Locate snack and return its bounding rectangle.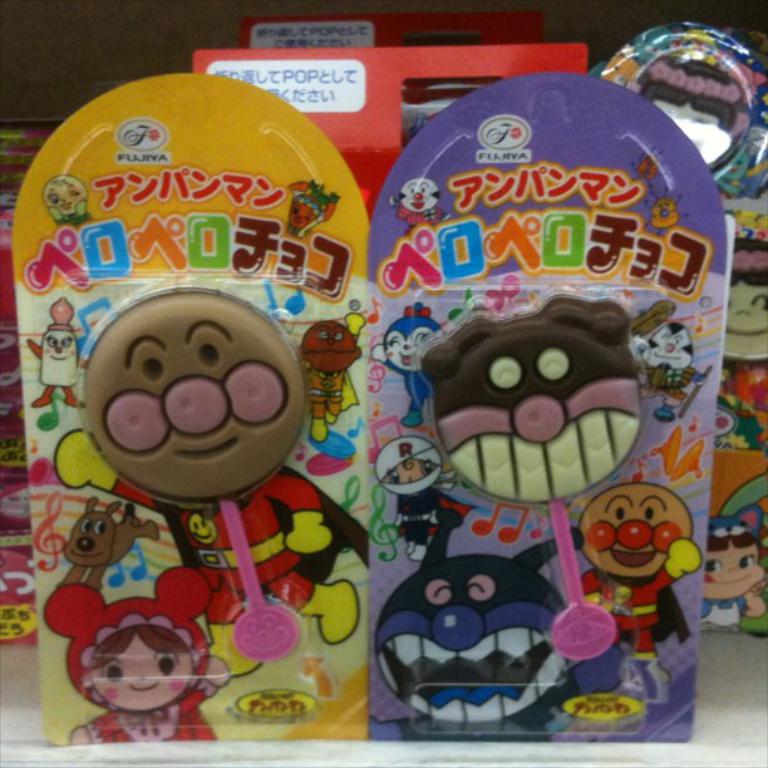
rect(422, 301, 644, 504).
